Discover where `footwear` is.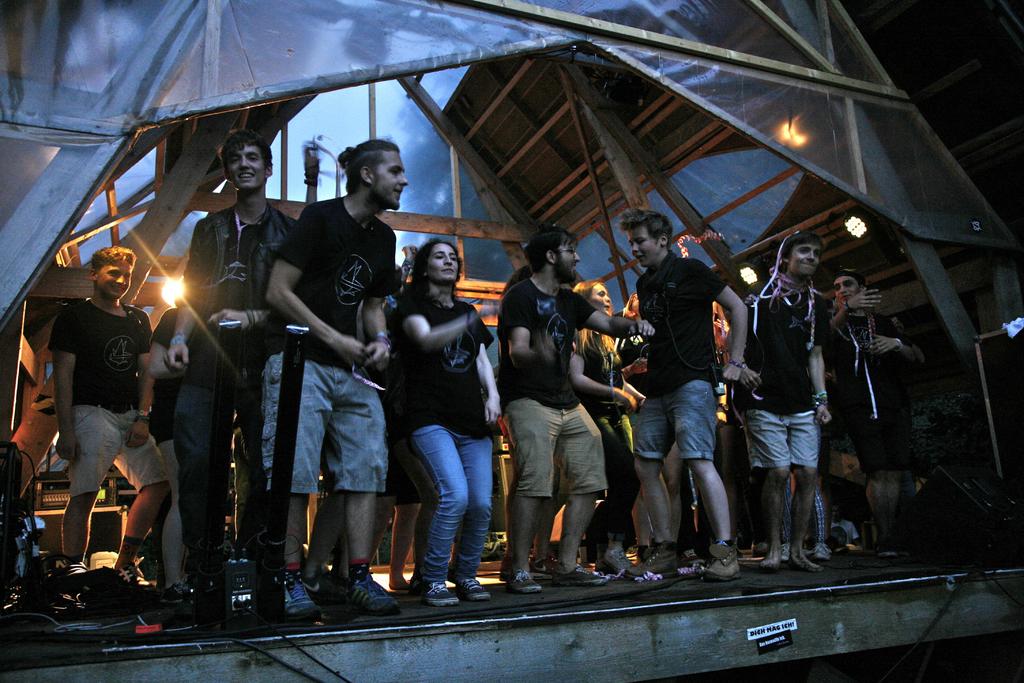
Discovered at (701, 545, 739, 580).
